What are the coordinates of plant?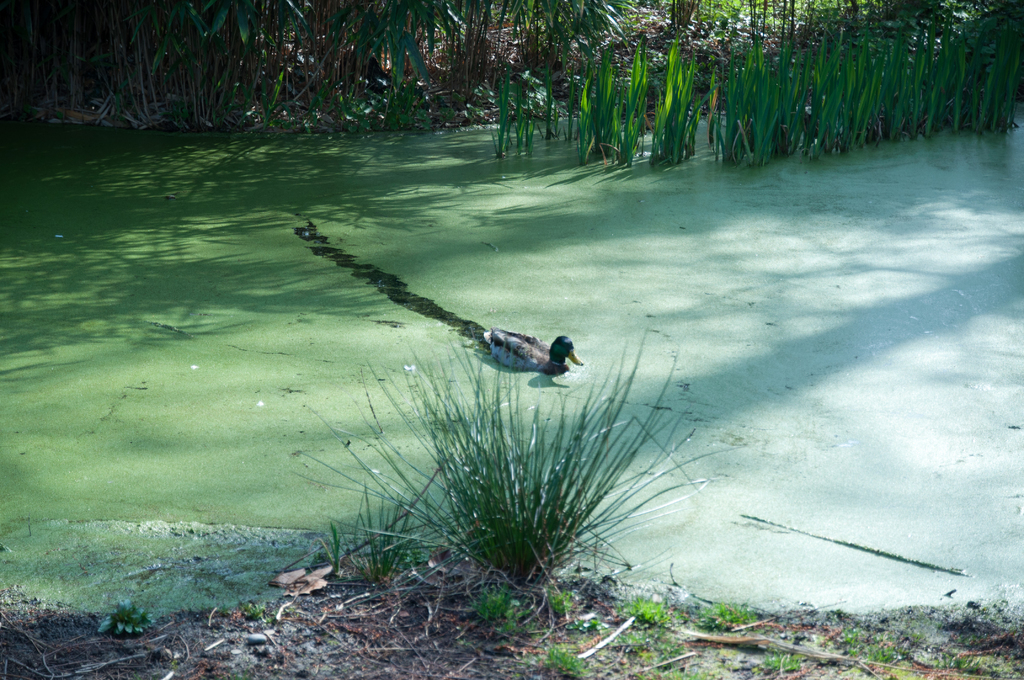
locate(497, 71, 559, 151).
